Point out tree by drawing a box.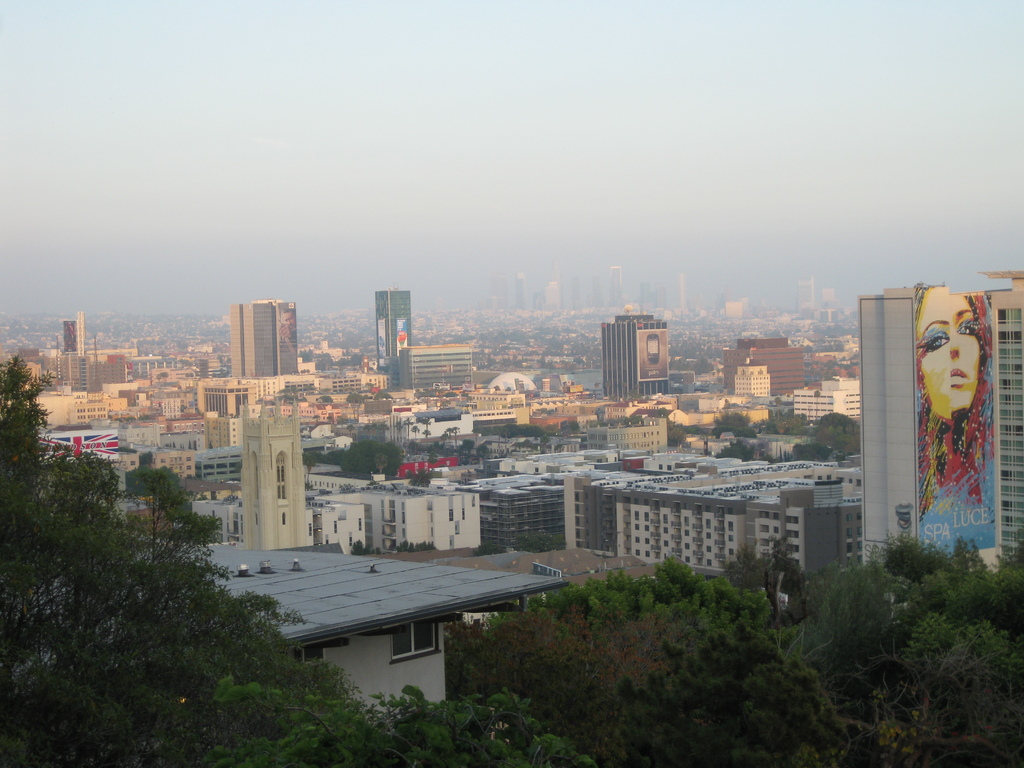
714:439:754:463.
